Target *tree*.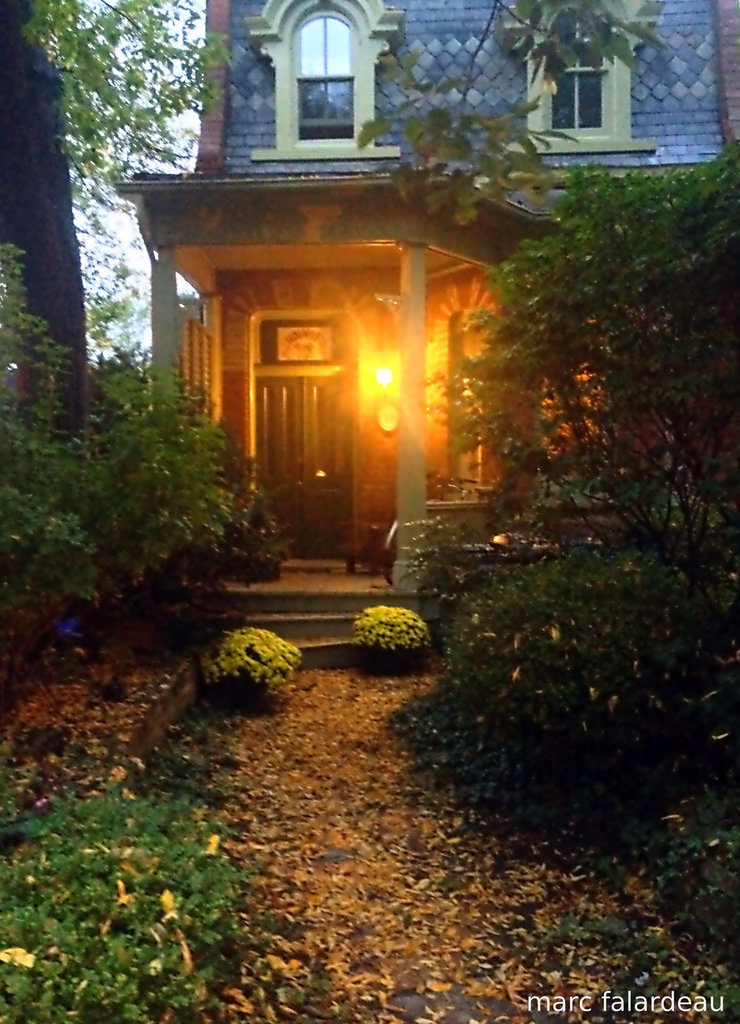
Target region: 382:18:719:854.
